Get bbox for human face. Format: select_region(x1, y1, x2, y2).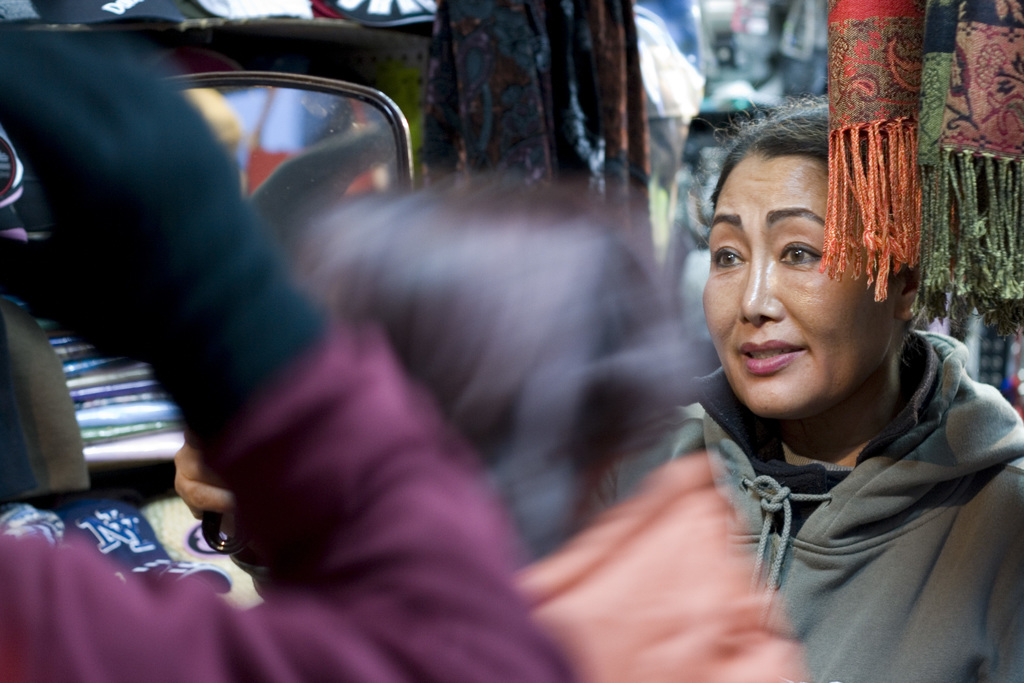
select_region(704, 147, 920, 415).
